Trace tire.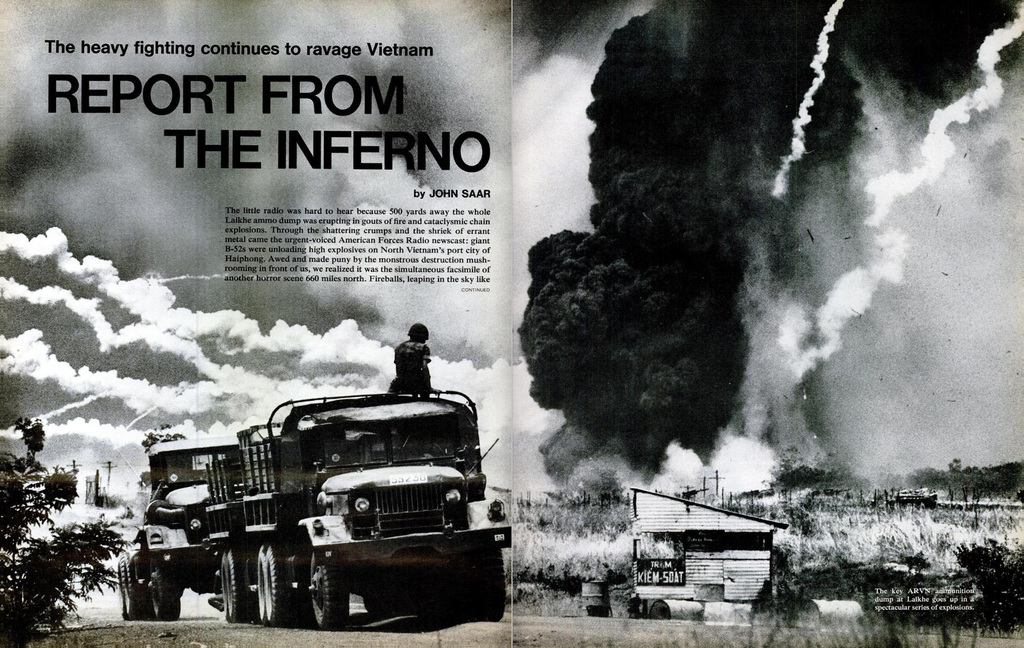
Traced to box=[301, 552, 336, 628].
